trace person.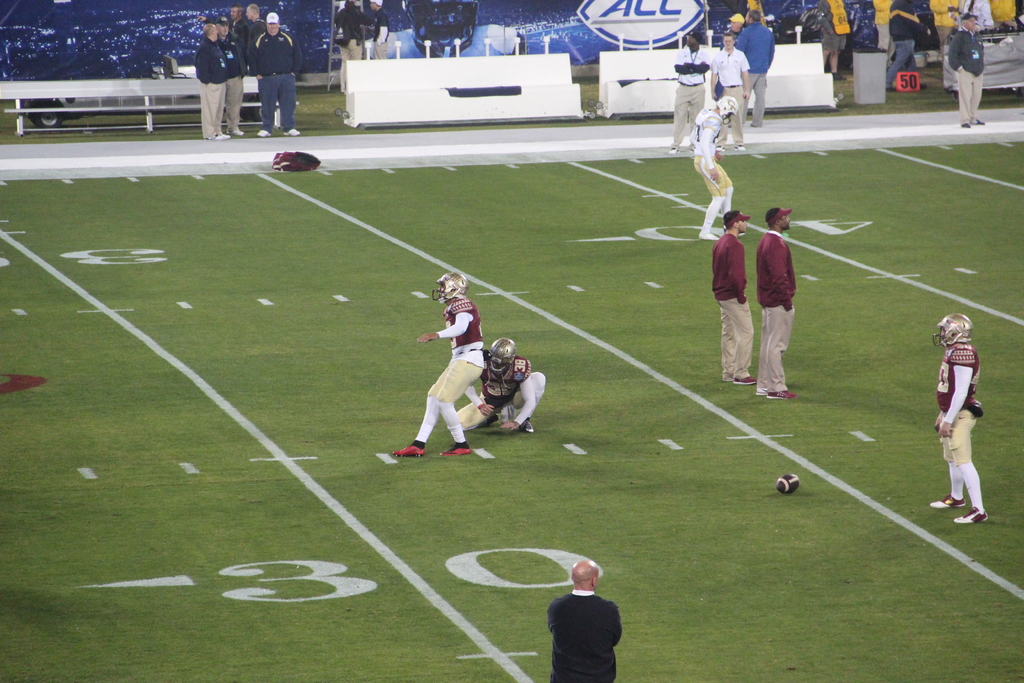
Traced to [253,11,304,135].
